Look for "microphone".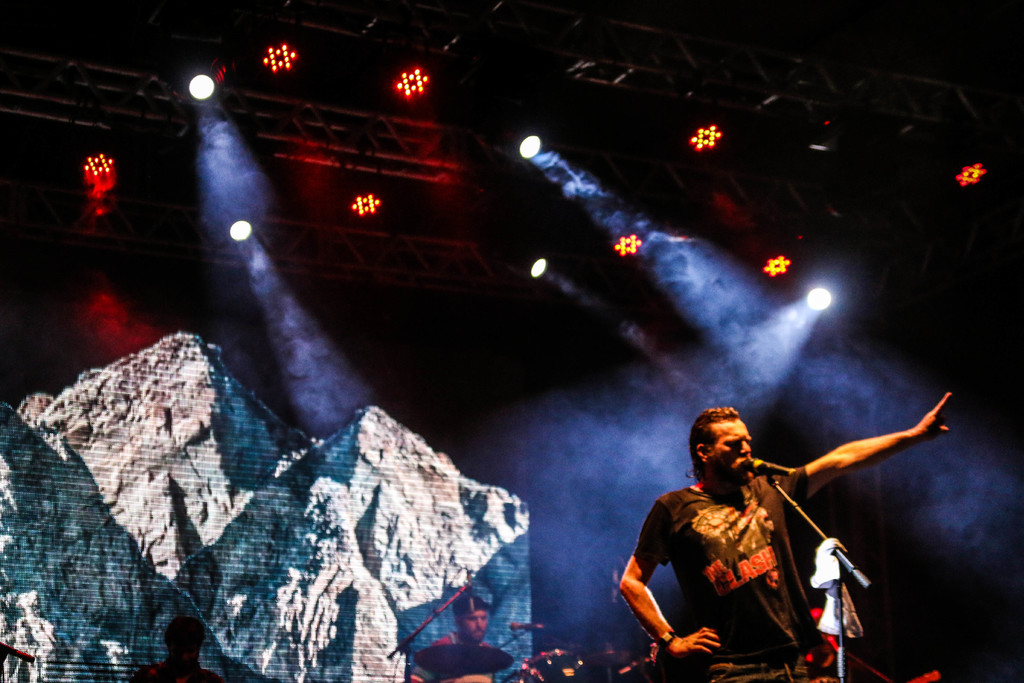
Found: [left=509, top=622, right=545, bottom=630].
